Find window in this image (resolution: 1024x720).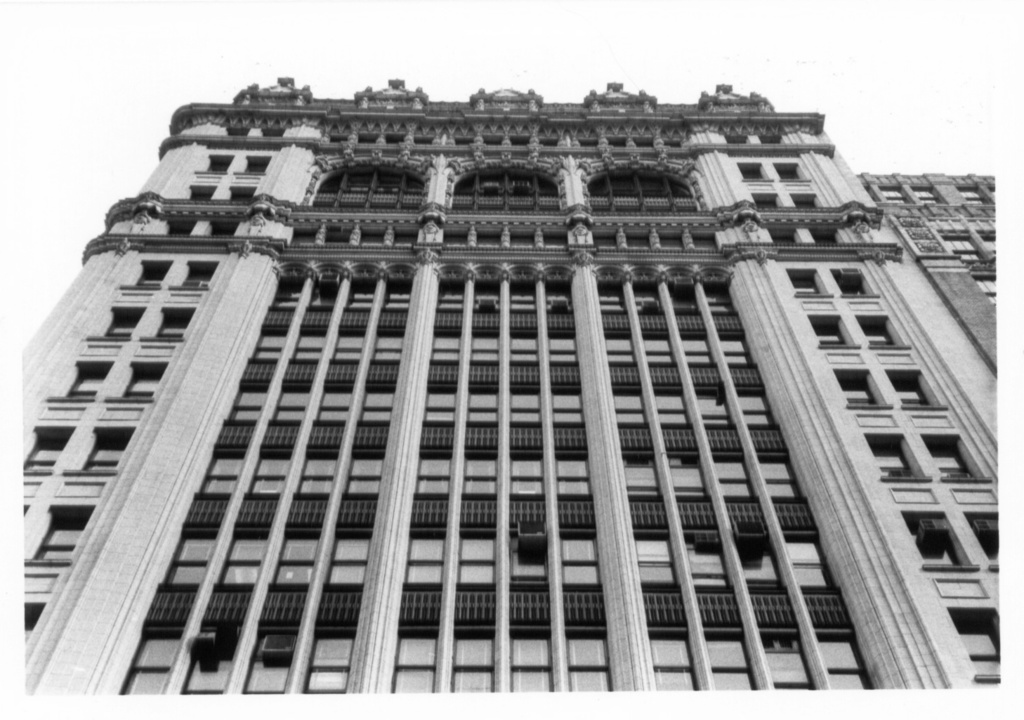
region(749, 193, 785, 213).
